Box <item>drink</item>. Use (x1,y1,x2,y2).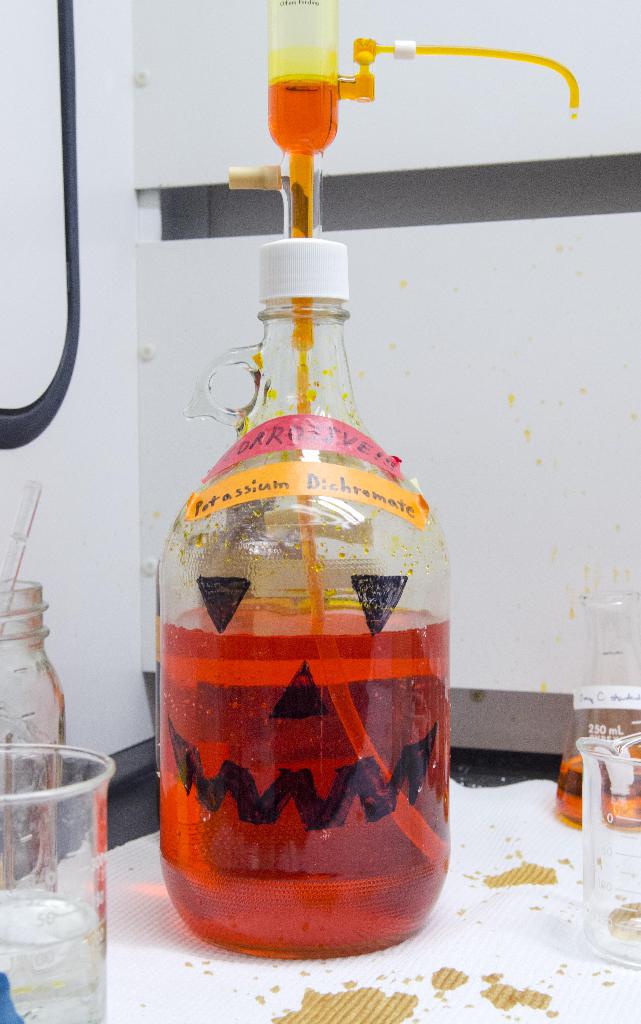
(5,882,107,1004).
